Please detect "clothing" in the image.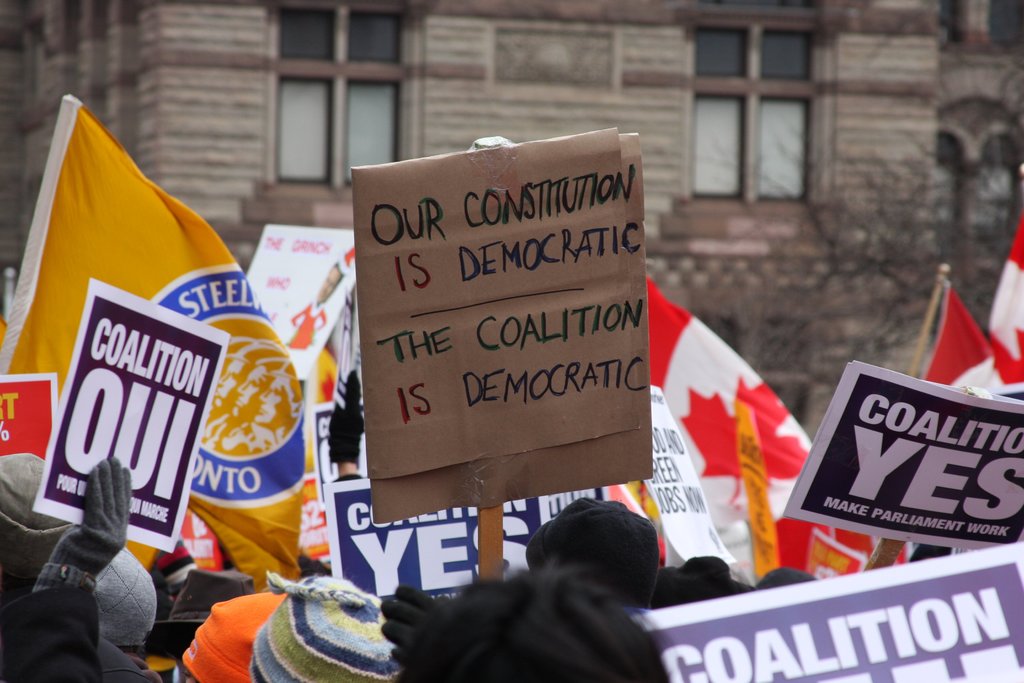
[left=132, top=656, right=162, bottom=682].
